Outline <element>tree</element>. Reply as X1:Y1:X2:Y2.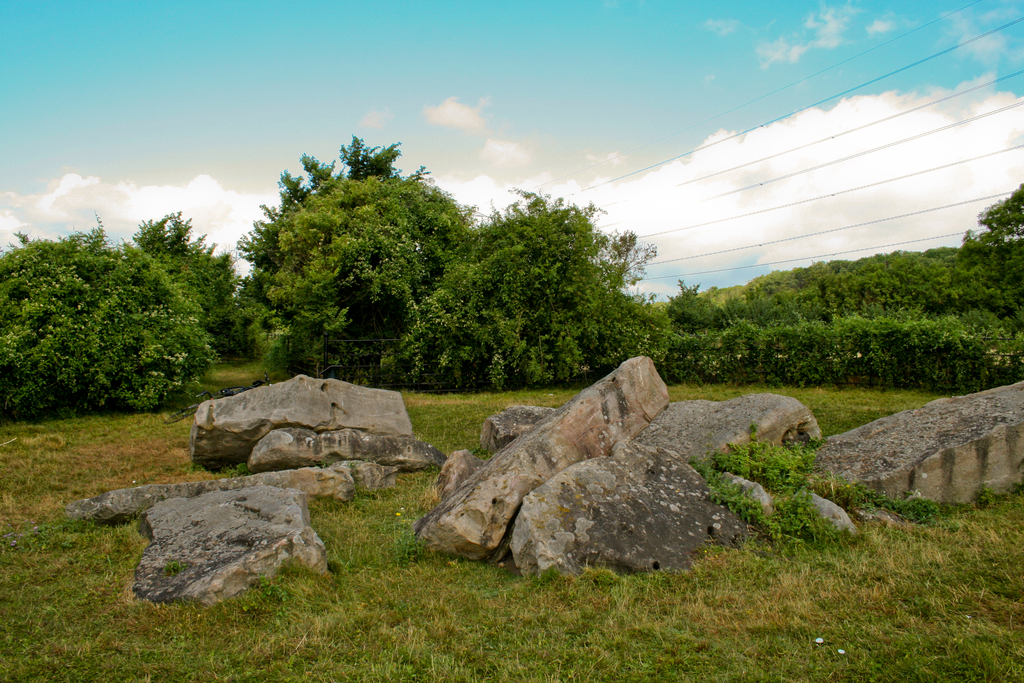
229:136:472:359.
